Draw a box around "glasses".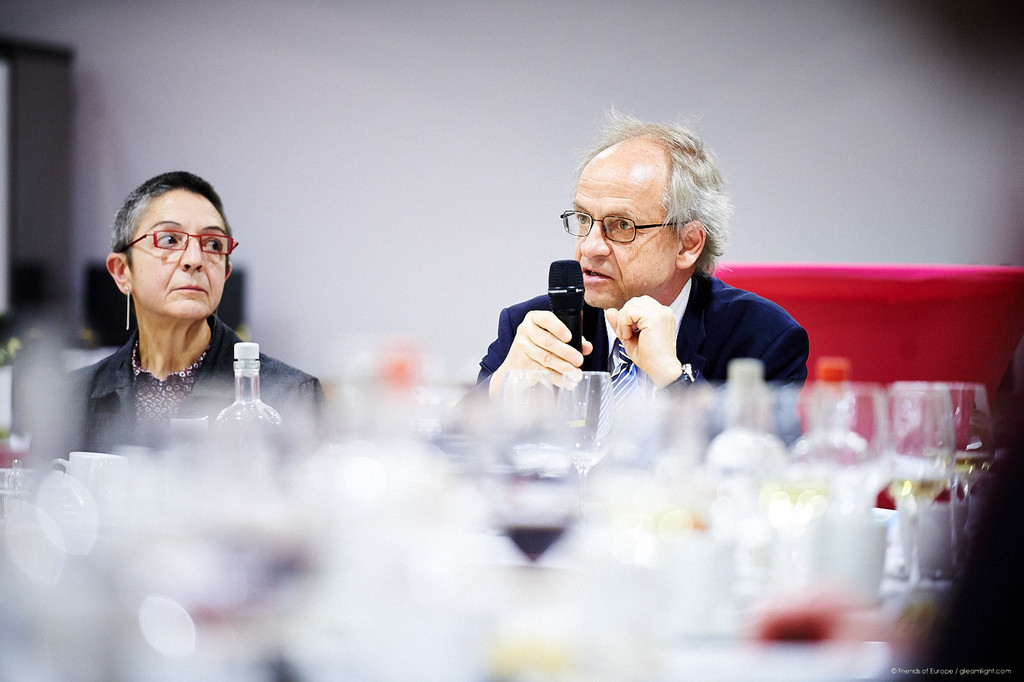
box=[125, 228, 242, 255].
